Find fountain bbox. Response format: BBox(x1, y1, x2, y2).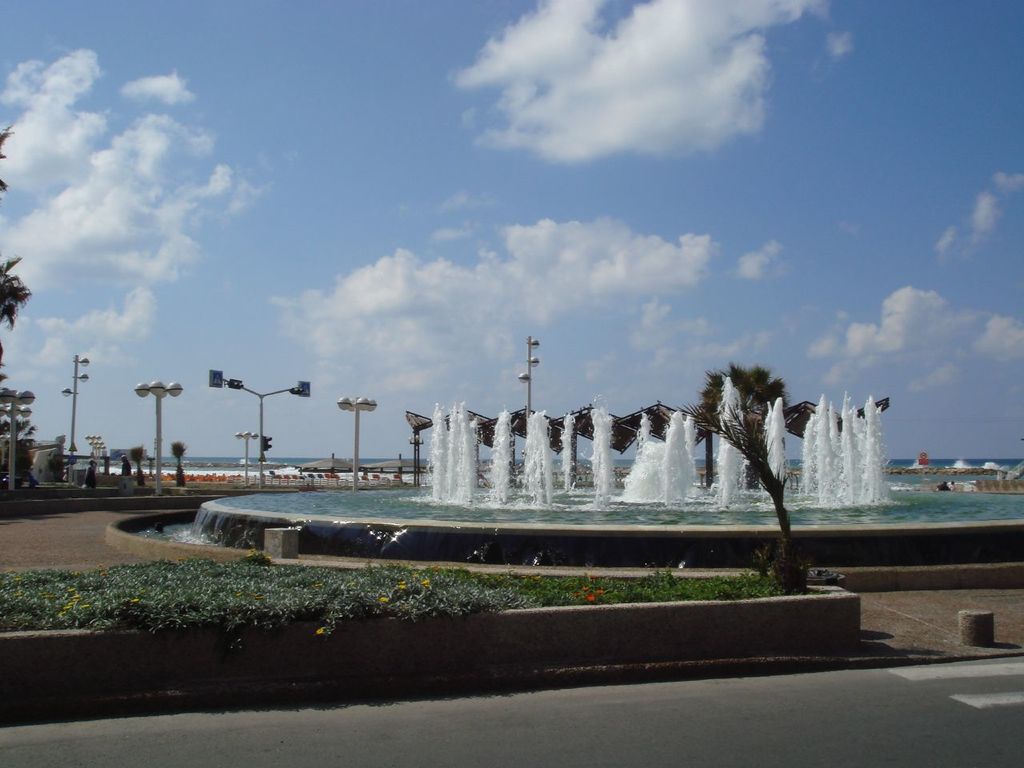
BBox(105, 374, 1023, 592).
